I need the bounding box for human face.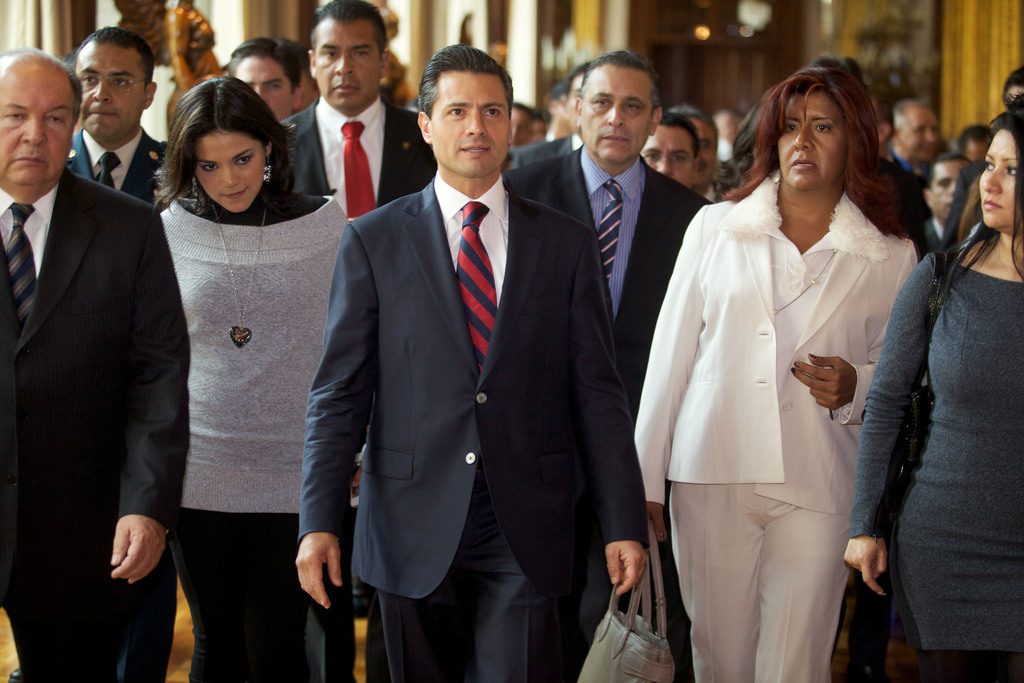
Here it is: {"x1": 692, "y1": 117, "x2": 718, "y2": 188}.
